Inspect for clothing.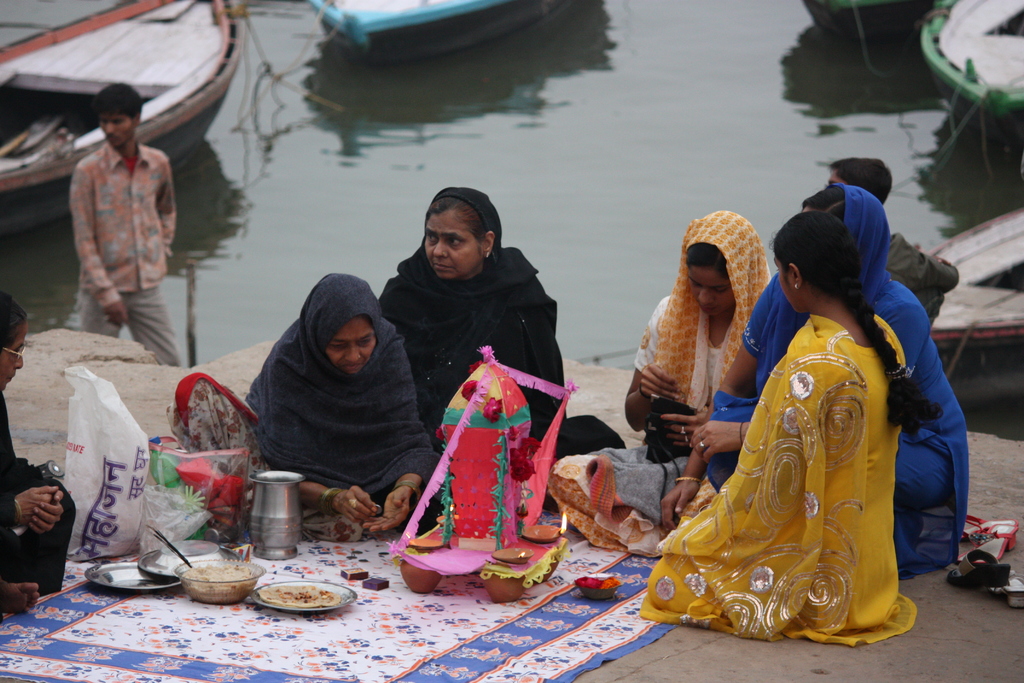
Inspection: {"left": 369, "top": 181, "right": 611, "bottom": 468}.
